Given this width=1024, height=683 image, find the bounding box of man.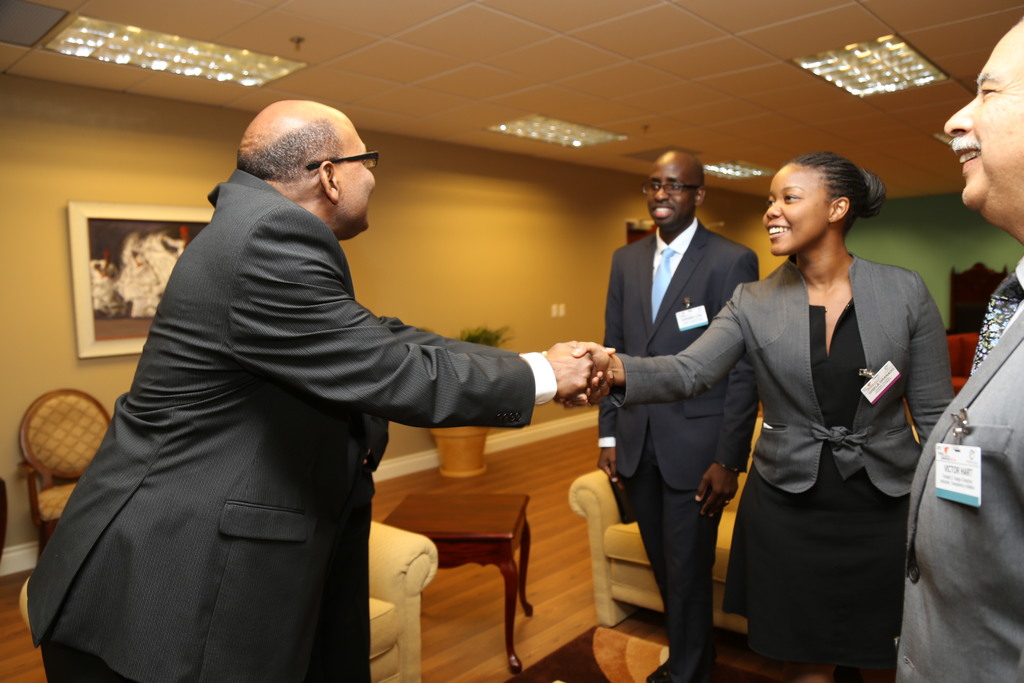
locate(19, 97, 612, 682).
